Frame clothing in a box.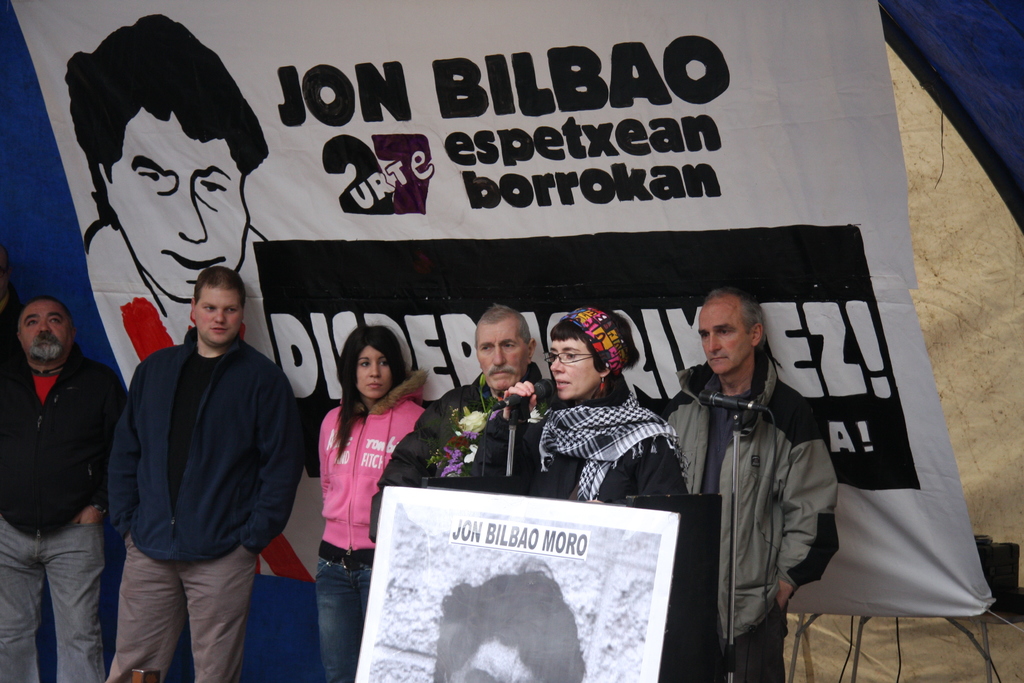
Rect(101, 270, 301, 646).
